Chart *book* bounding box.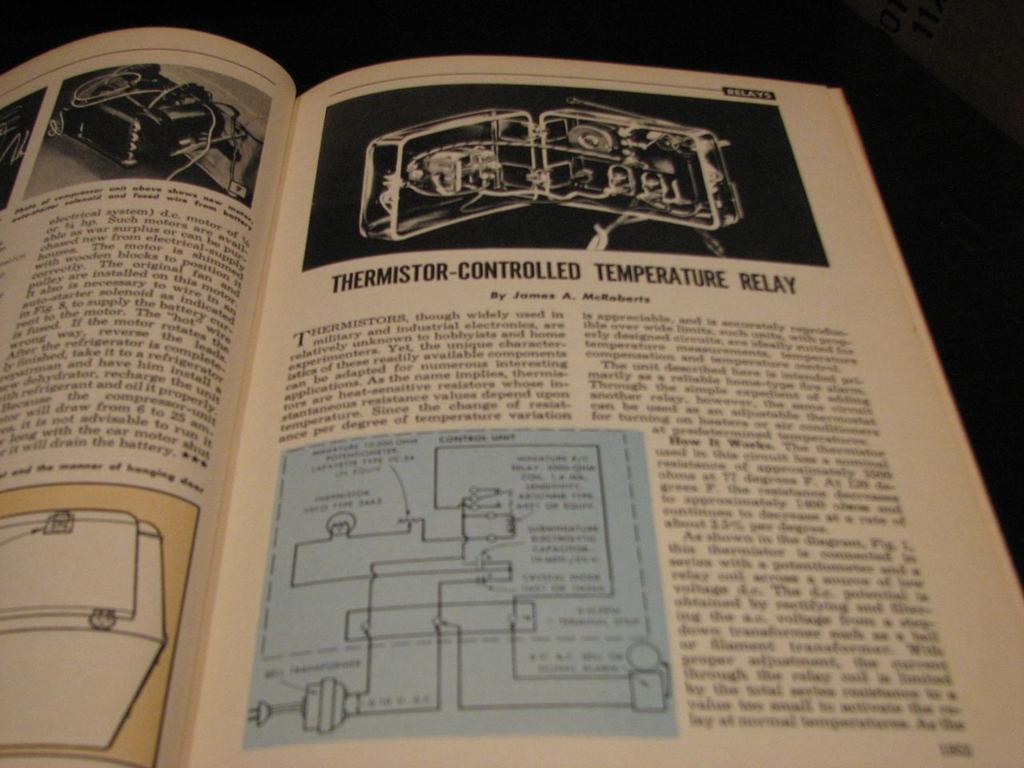
Charted: <box>31,41,1023,726</box>.
